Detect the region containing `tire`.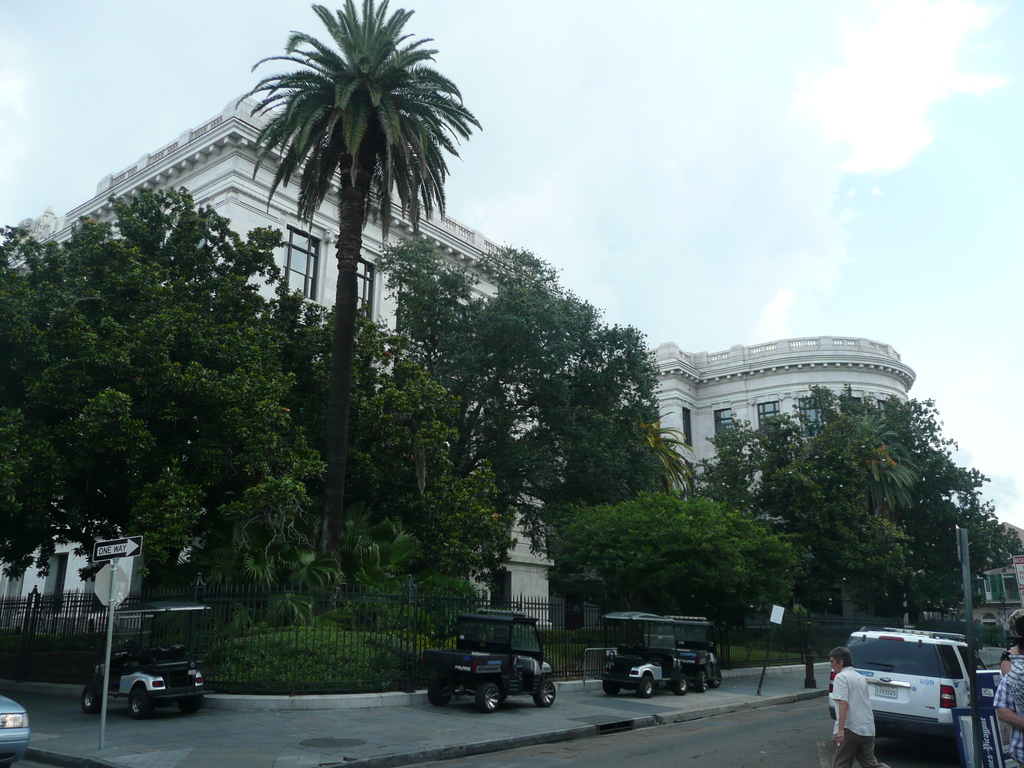
bbox=(696, 669, 708, 691).
